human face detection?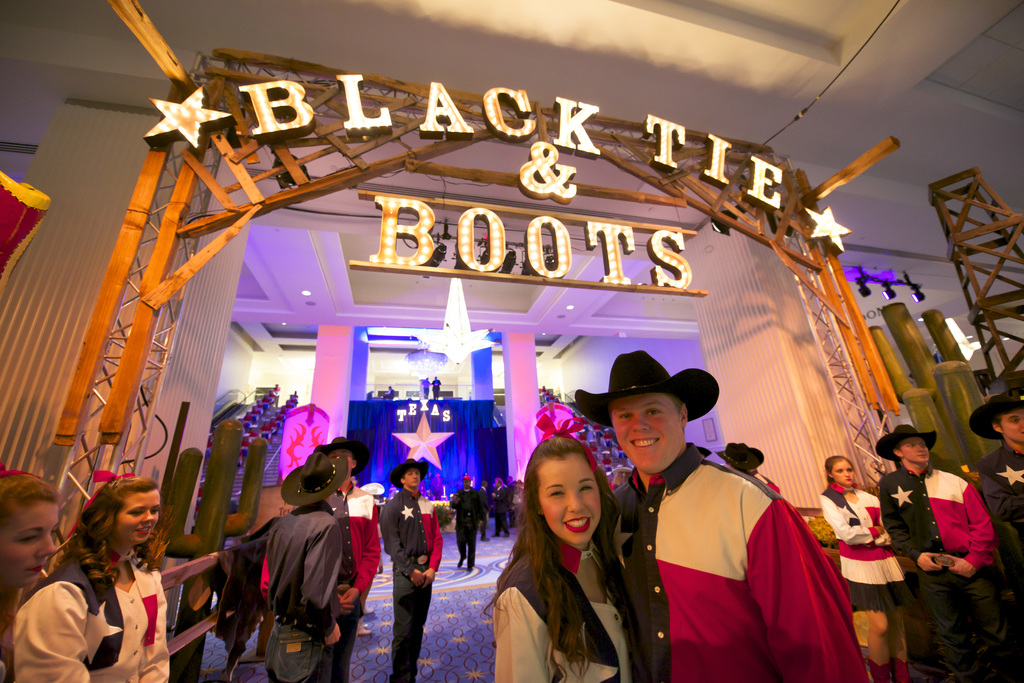
left=897, top=432, right=931, bottom=466
